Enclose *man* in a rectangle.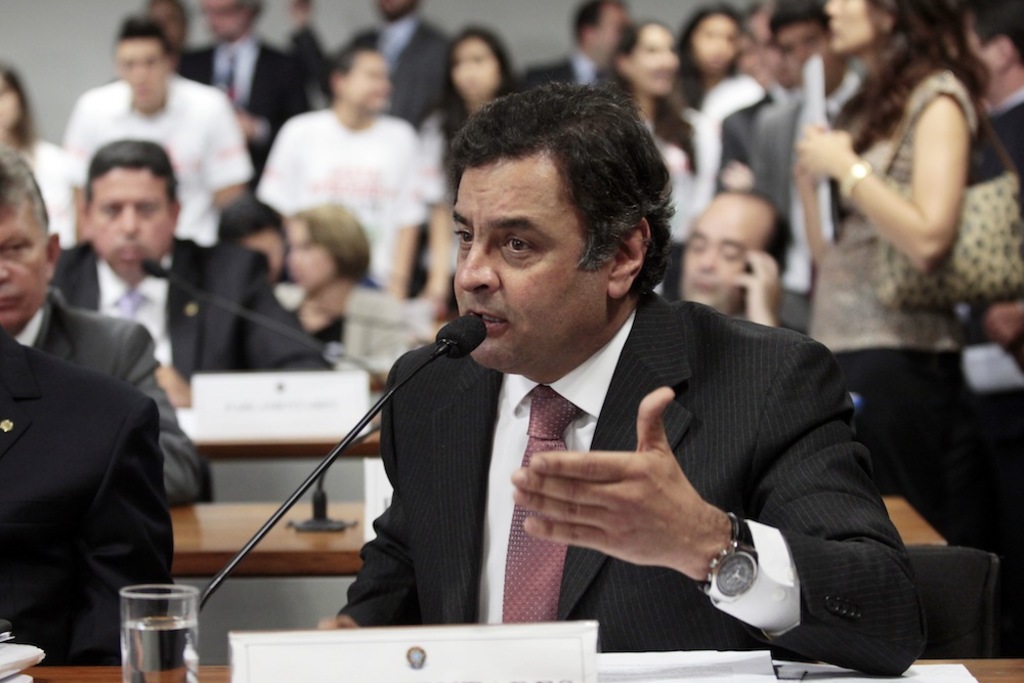
left=345, top=0, right=452, bottom=119.
